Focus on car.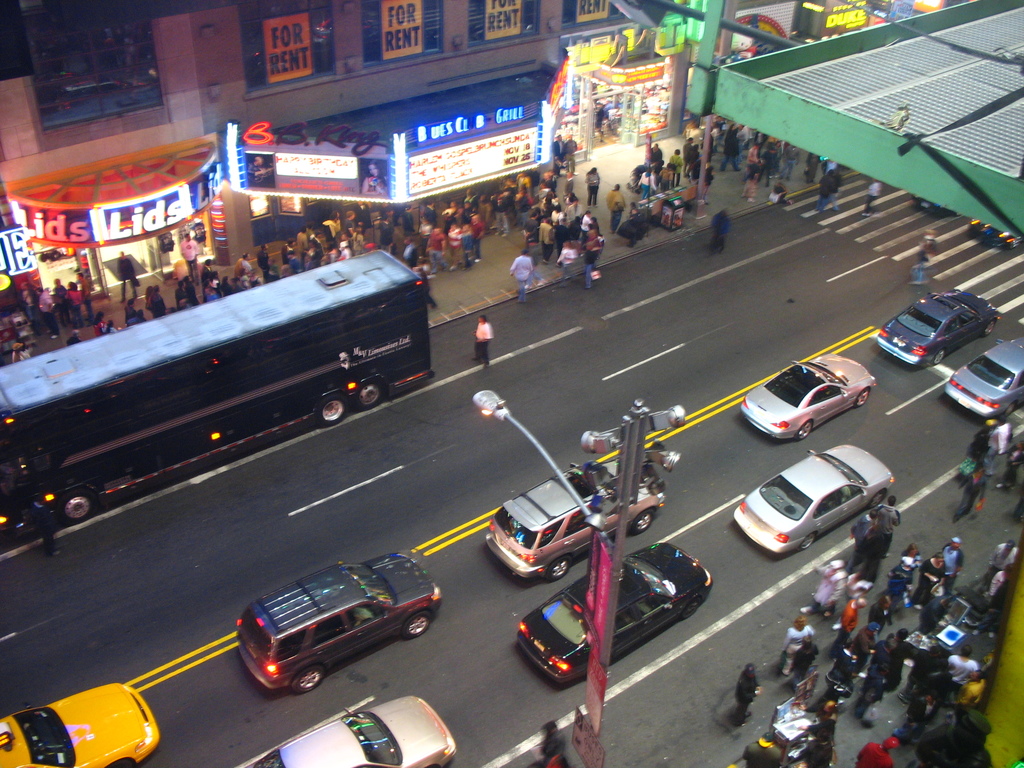
Focused at <bbox>0, 684, 162, 767</bbox>.
